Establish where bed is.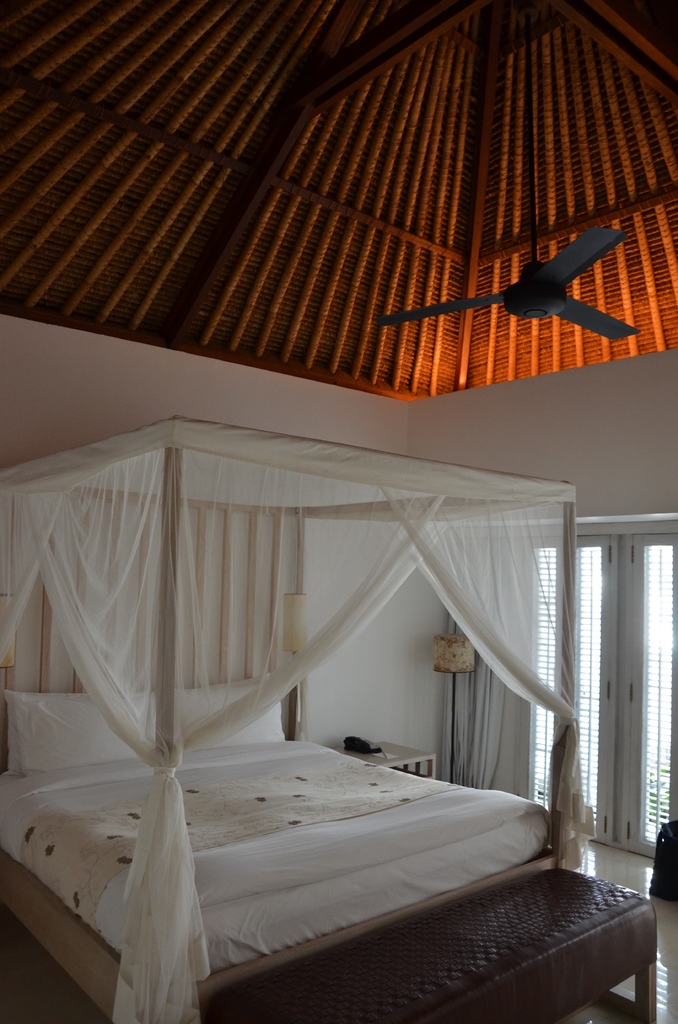
Established at detection(0, 412, 588, 1023).
